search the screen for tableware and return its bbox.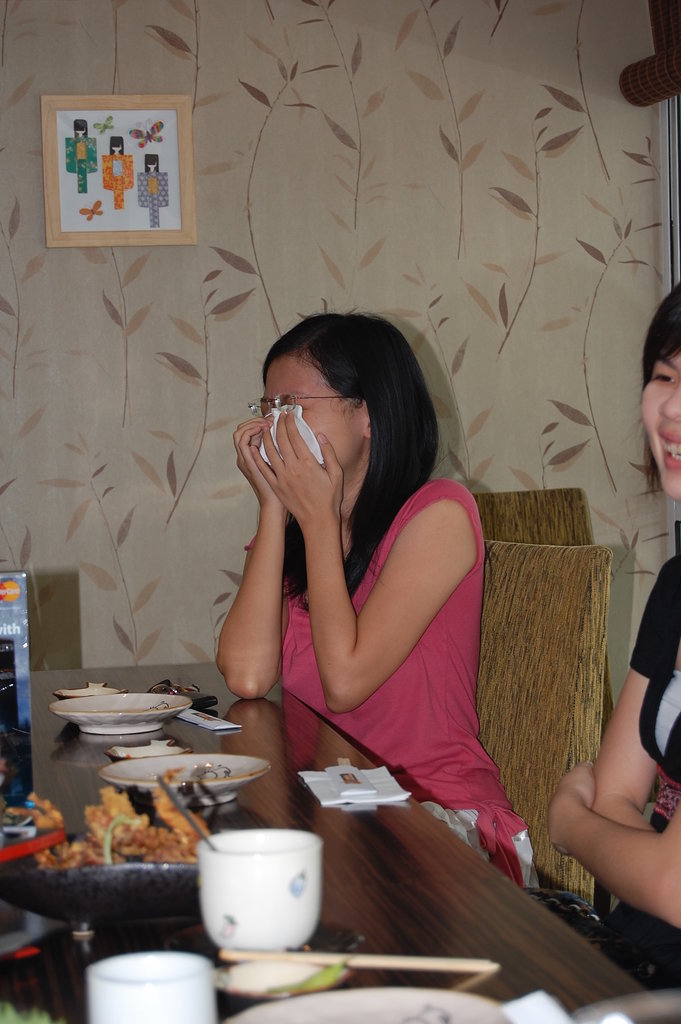
Found: locate(188, 831, 334, 961).
